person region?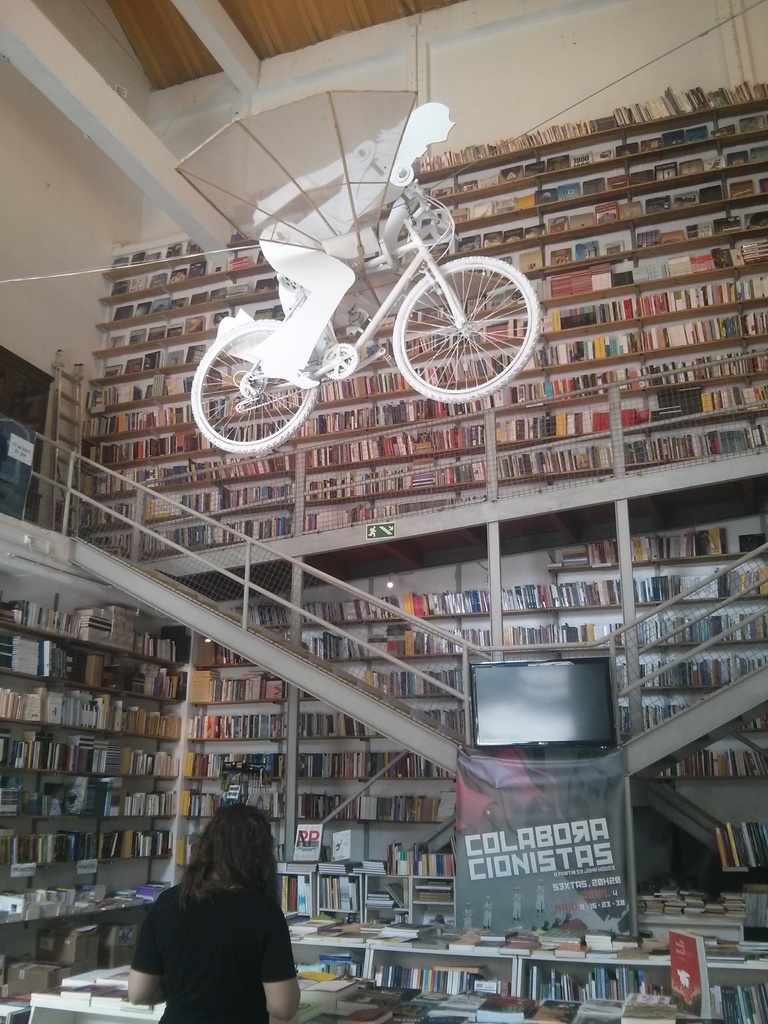
[131, 790, 312, 1022]
